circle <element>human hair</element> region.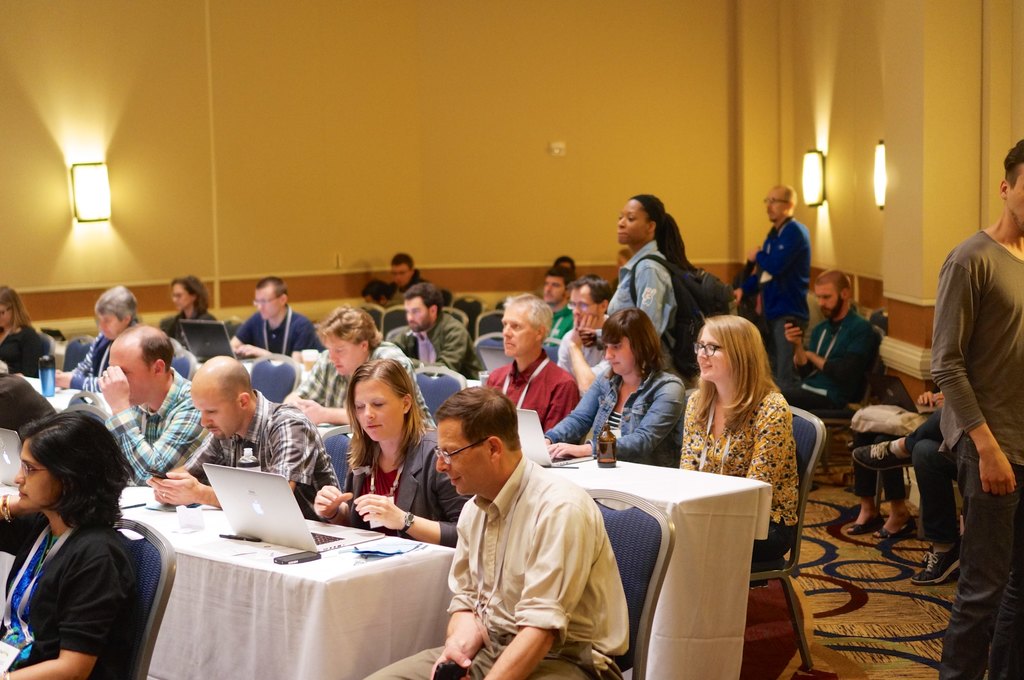
Region: pyautogui.locateOnScreen(695, 314, 778, 434).
